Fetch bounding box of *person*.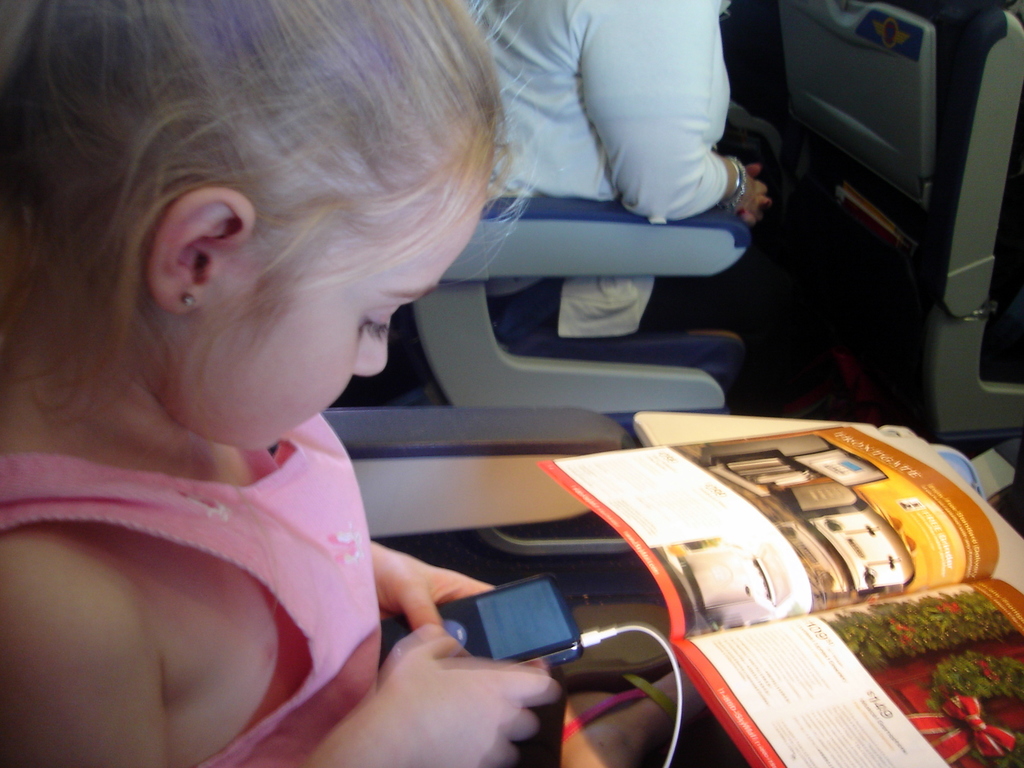
Bbox: detection(0, 0, 564, 766).
